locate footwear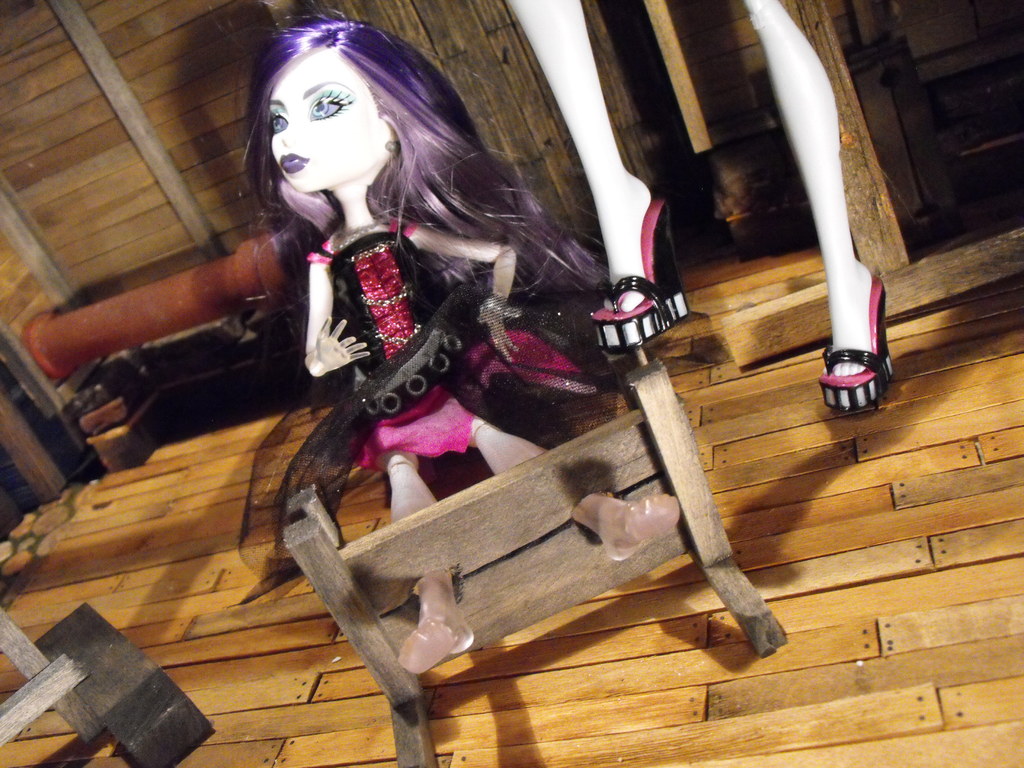
select_region(592, 189, 694, 353)
